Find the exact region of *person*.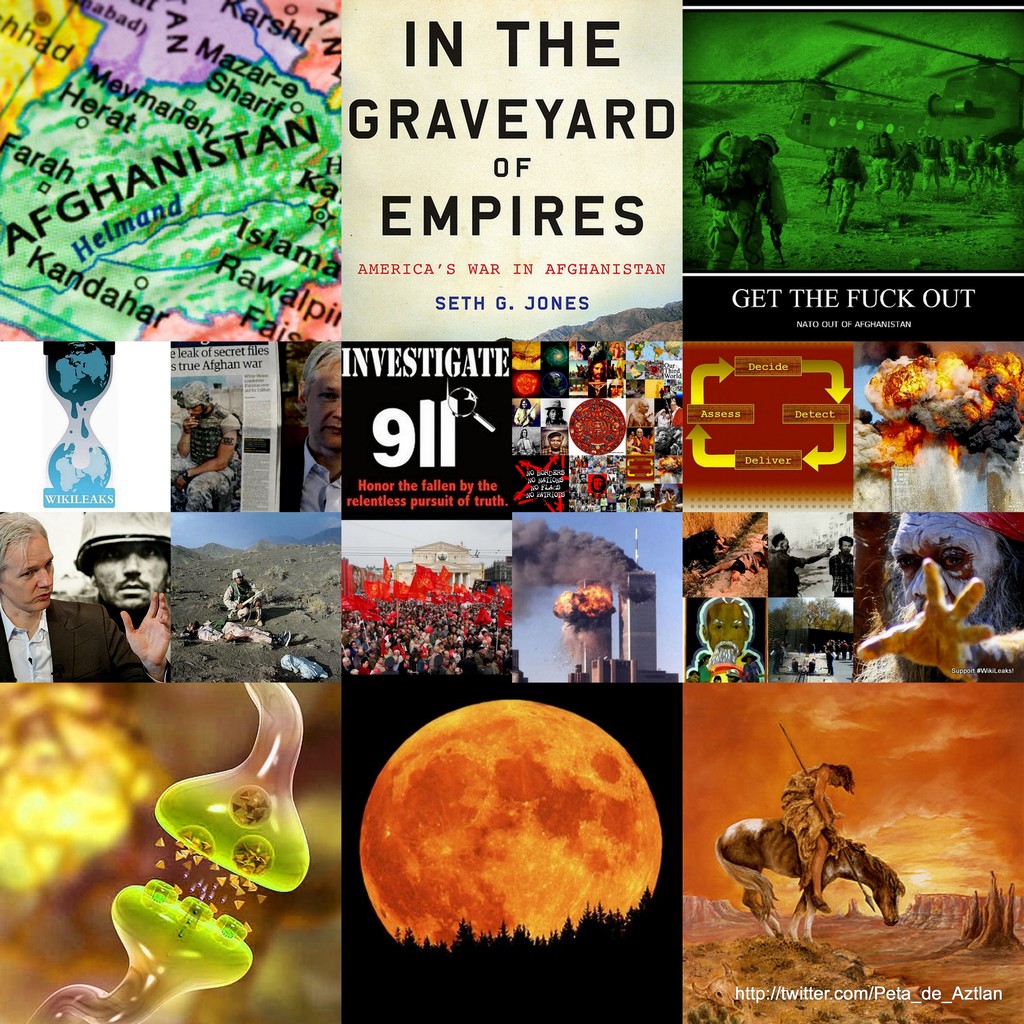
Exact region: [x1=70, y1=508, x2=175, y2=609].
